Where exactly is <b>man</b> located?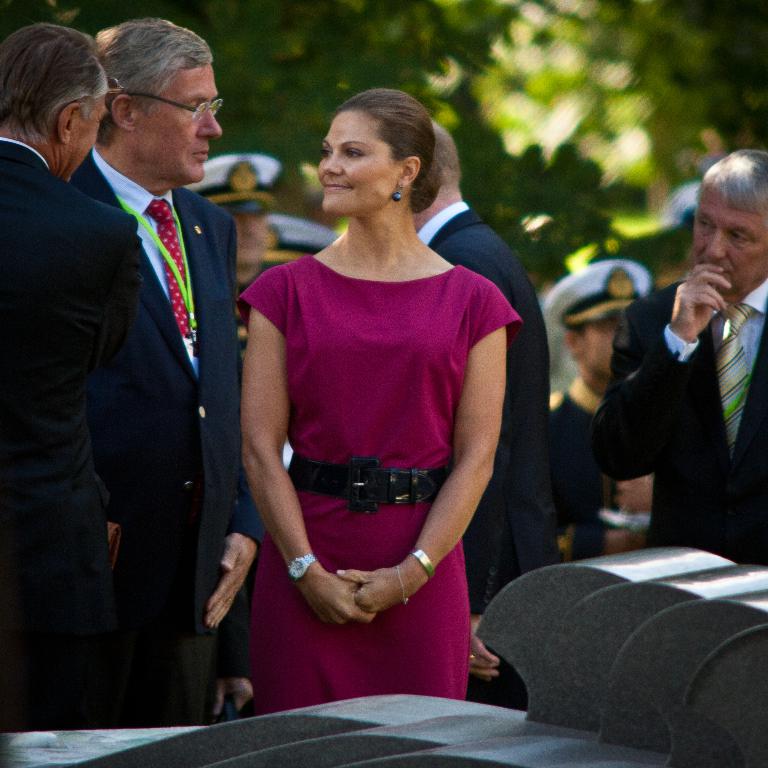
Its bounding box is region(540, 268, 657, 563).
